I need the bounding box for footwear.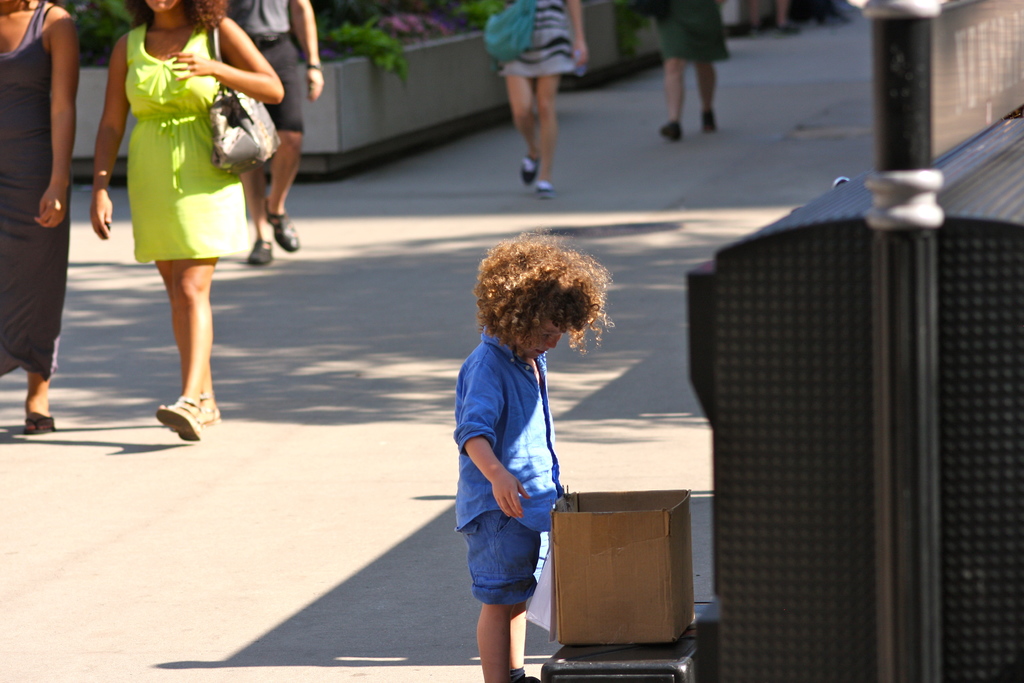
Here it is: (left=193, top=390, right=223, bottom=429).
